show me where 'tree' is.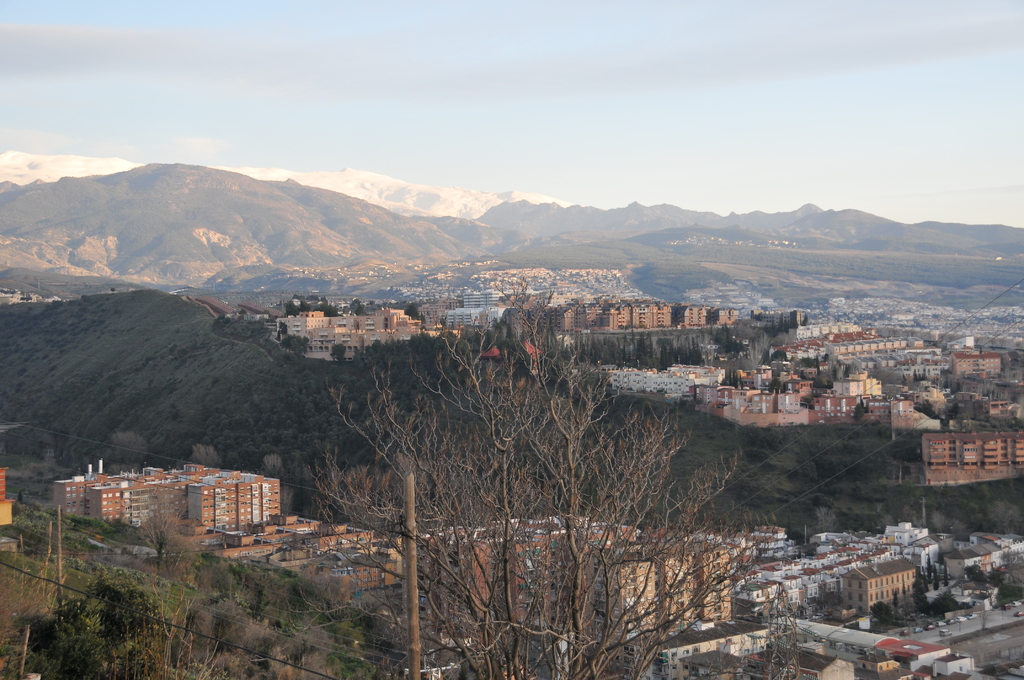
'tree' is at [912,569,929,610].
